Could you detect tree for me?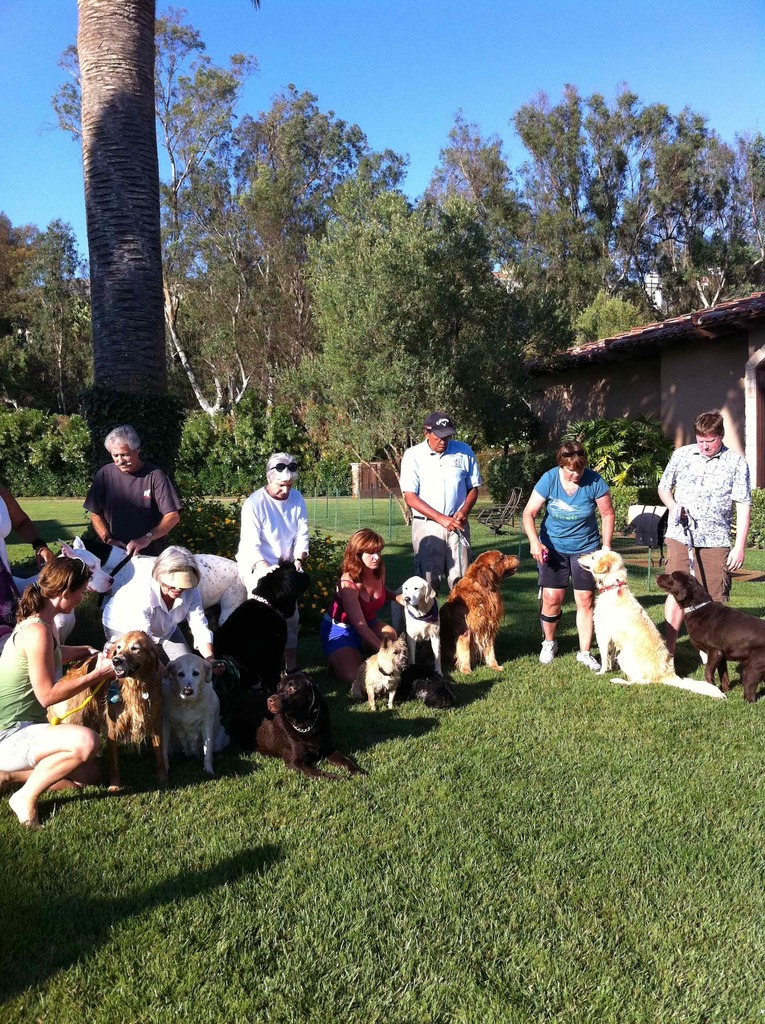
Detection result: [52, 15, 247, 559].
